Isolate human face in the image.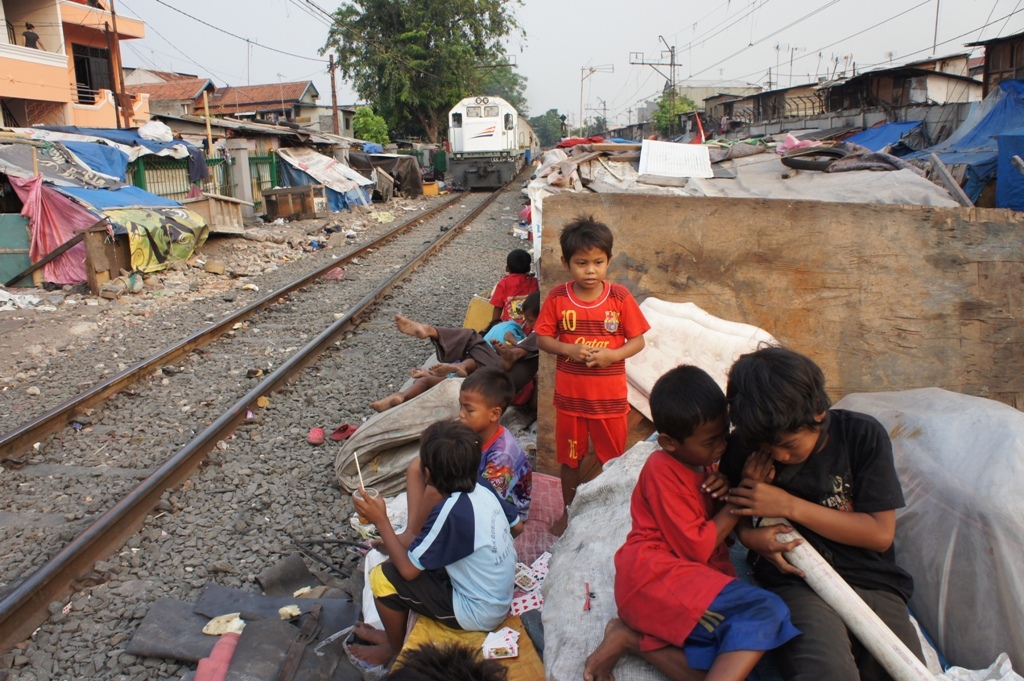
Isolated region: bbox=[671, 410, 730, 466].
